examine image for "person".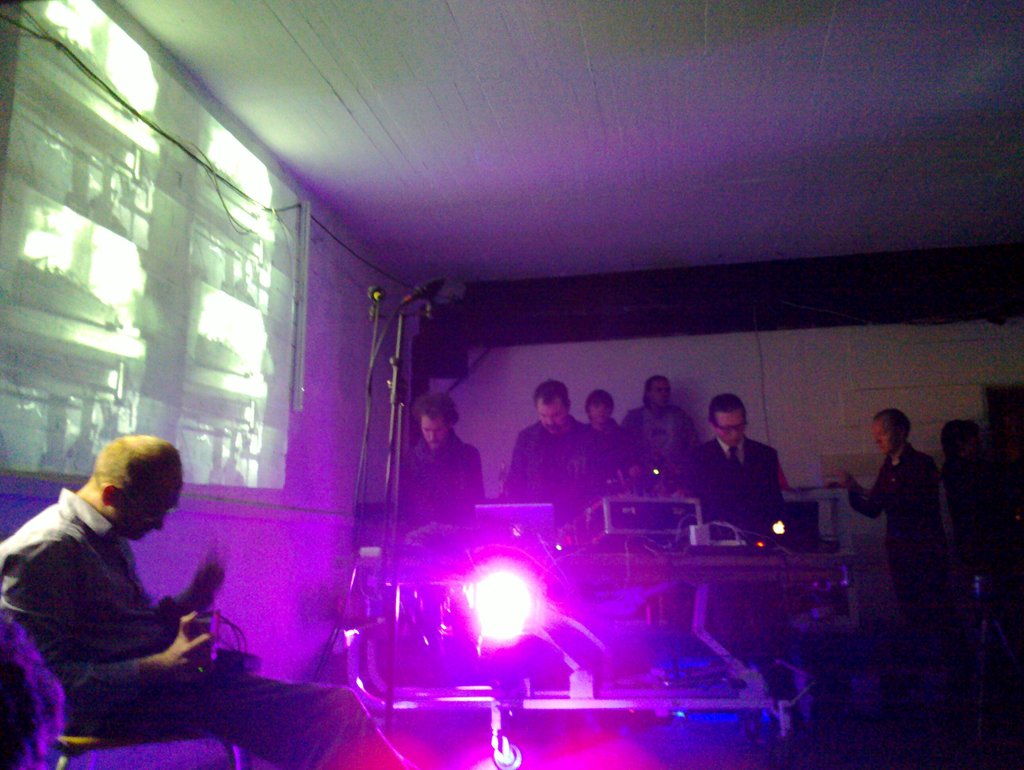
Examination result: {"x1": 498, "y1": 377, "x2": 611, "y2": 520}.
